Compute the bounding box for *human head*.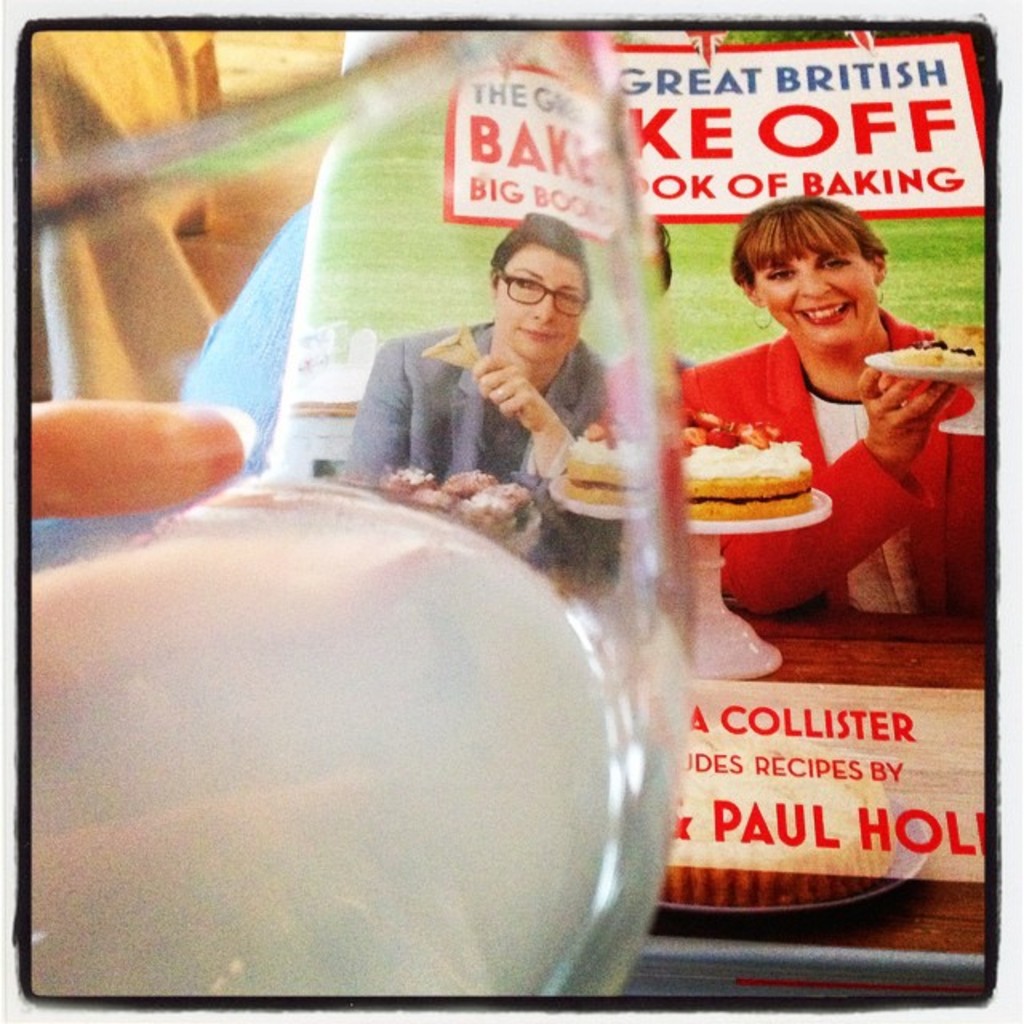
[728,200,894,350].
